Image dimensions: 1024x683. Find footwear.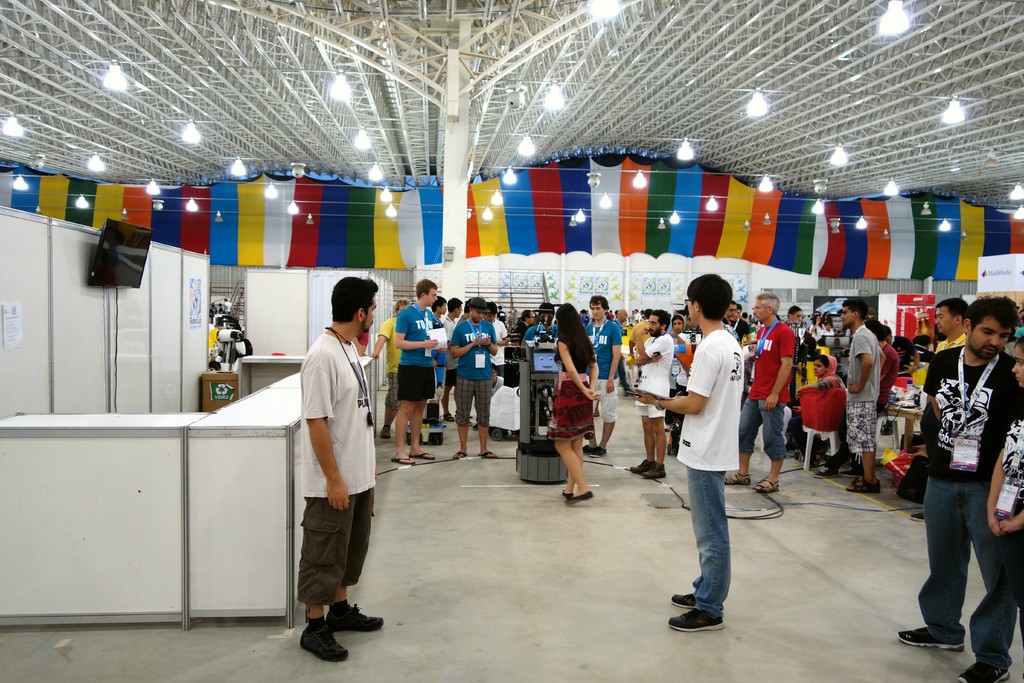
(845, 477, 883, 495).
